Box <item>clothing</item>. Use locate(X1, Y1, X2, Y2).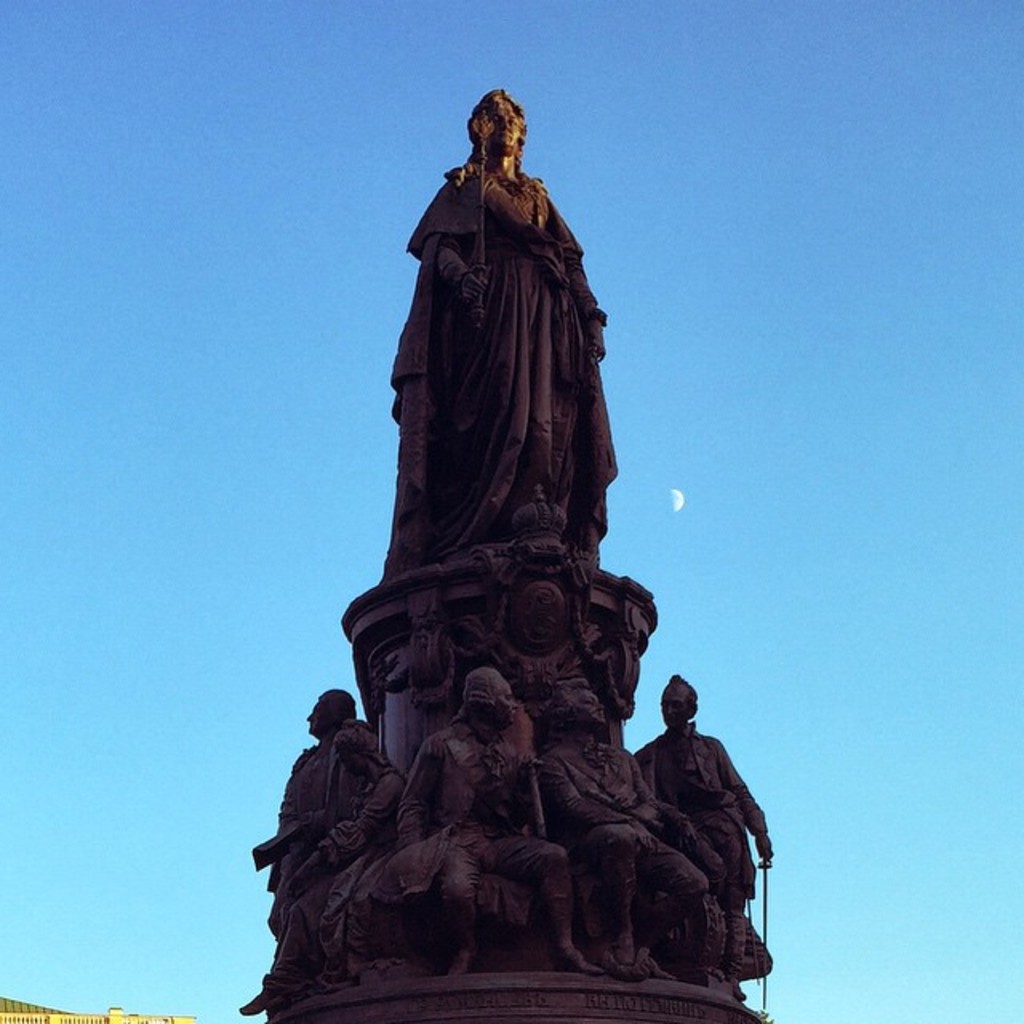
locate(370, 99, 616, 602).
